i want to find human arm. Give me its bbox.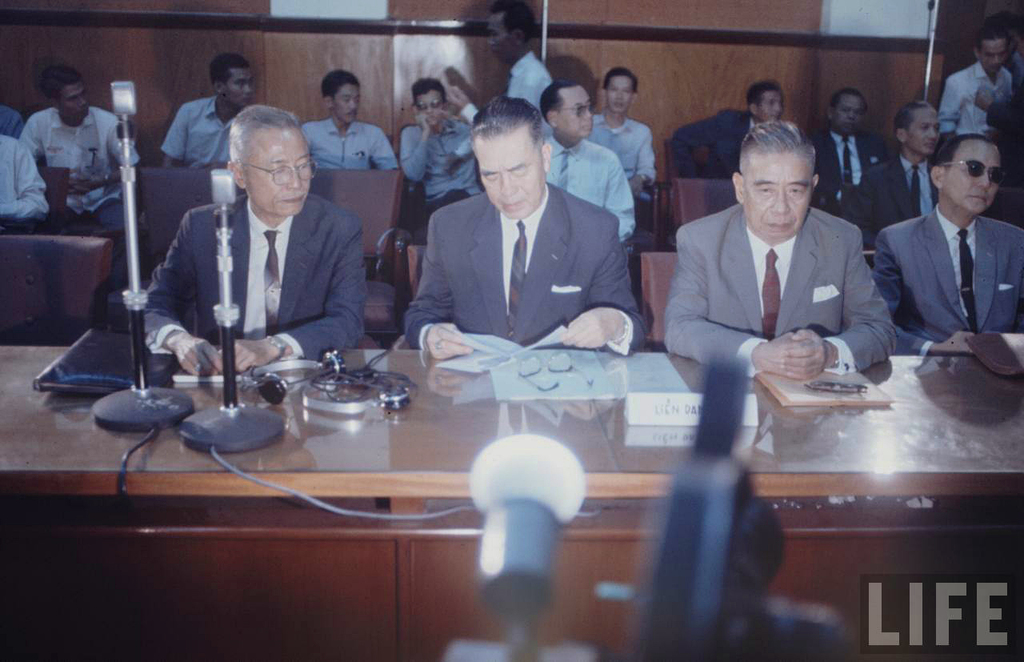
bbox(870, 230, 978, 359).
